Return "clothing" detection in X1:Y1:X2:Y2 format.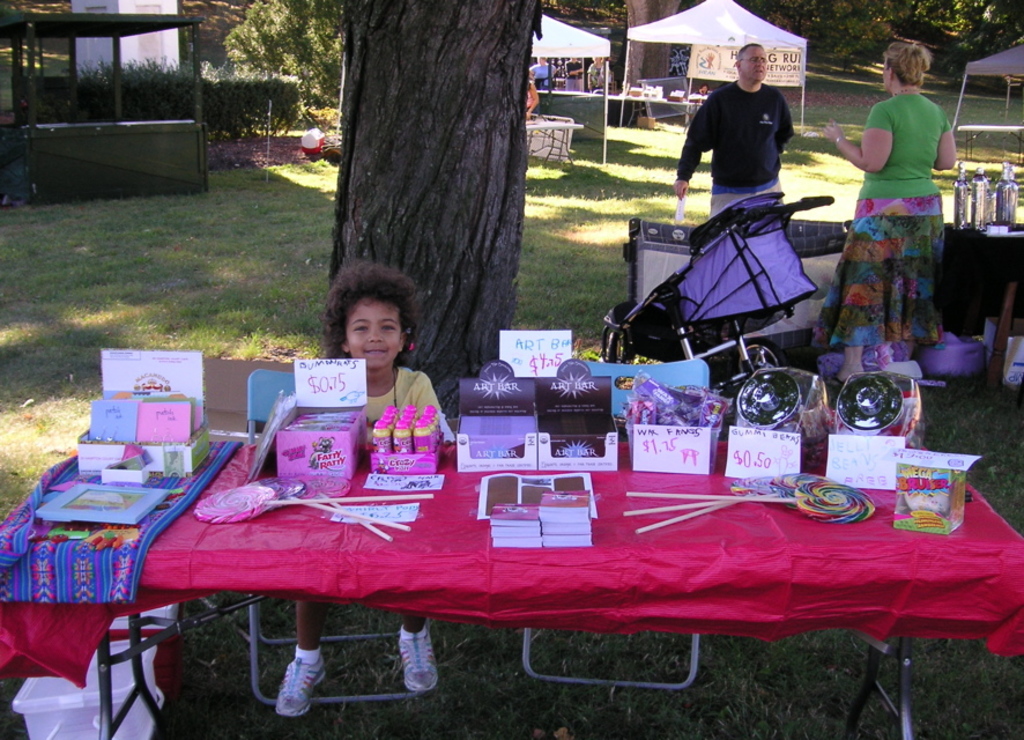
865:94:956:198.
